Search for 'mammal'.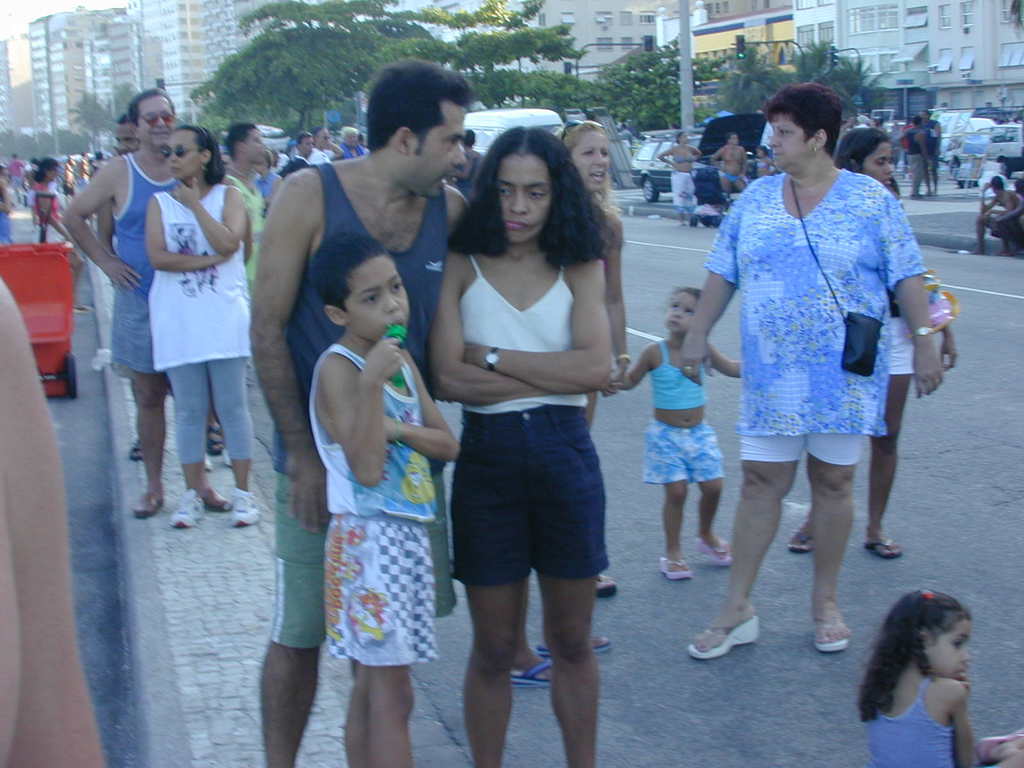
Found at 655/138/698/220.
